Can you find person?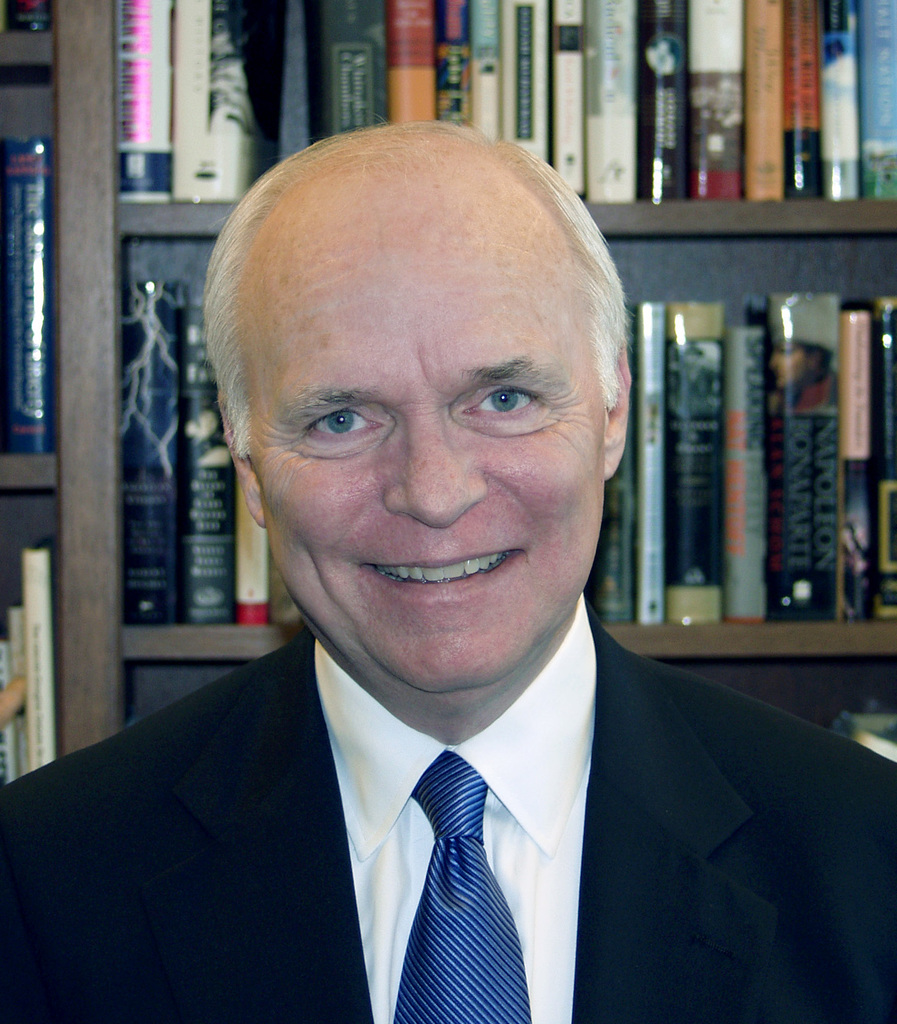
Yes, bounding box: box(0, 118, 896, 1023).
